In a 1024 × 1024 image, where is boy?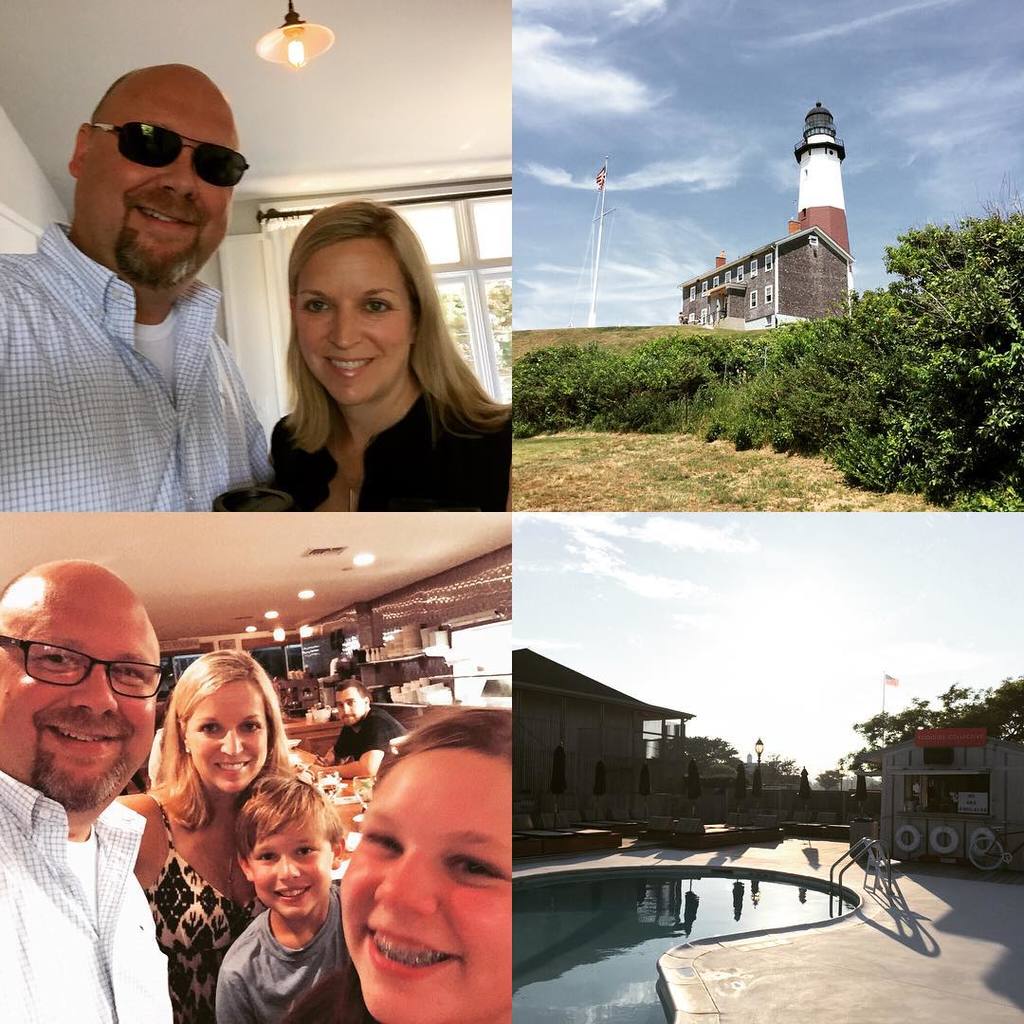
rect(177, 768, 367, 1023).
